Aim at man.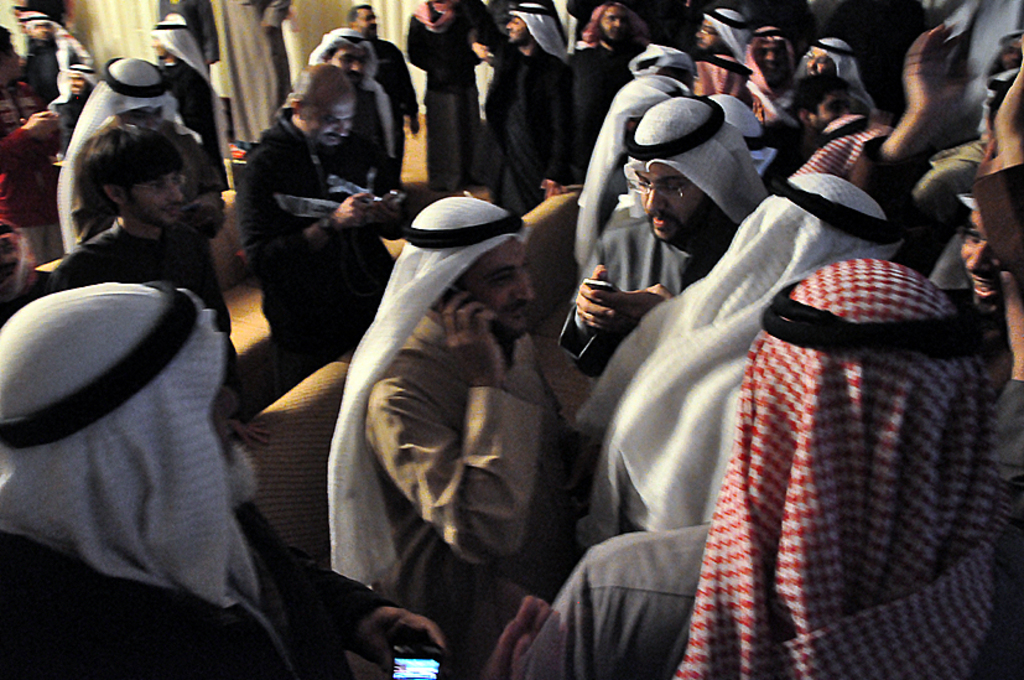
Aimed at bbox(239, 57, 397, 370).
